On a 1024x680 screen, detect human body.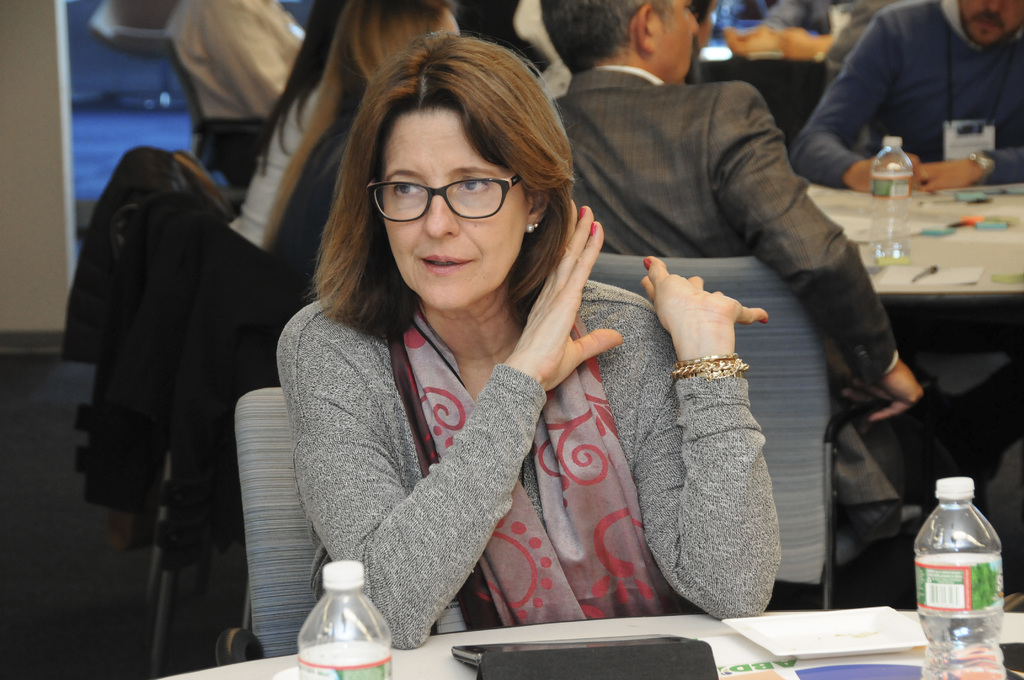
[552, 0, 925, 551].
